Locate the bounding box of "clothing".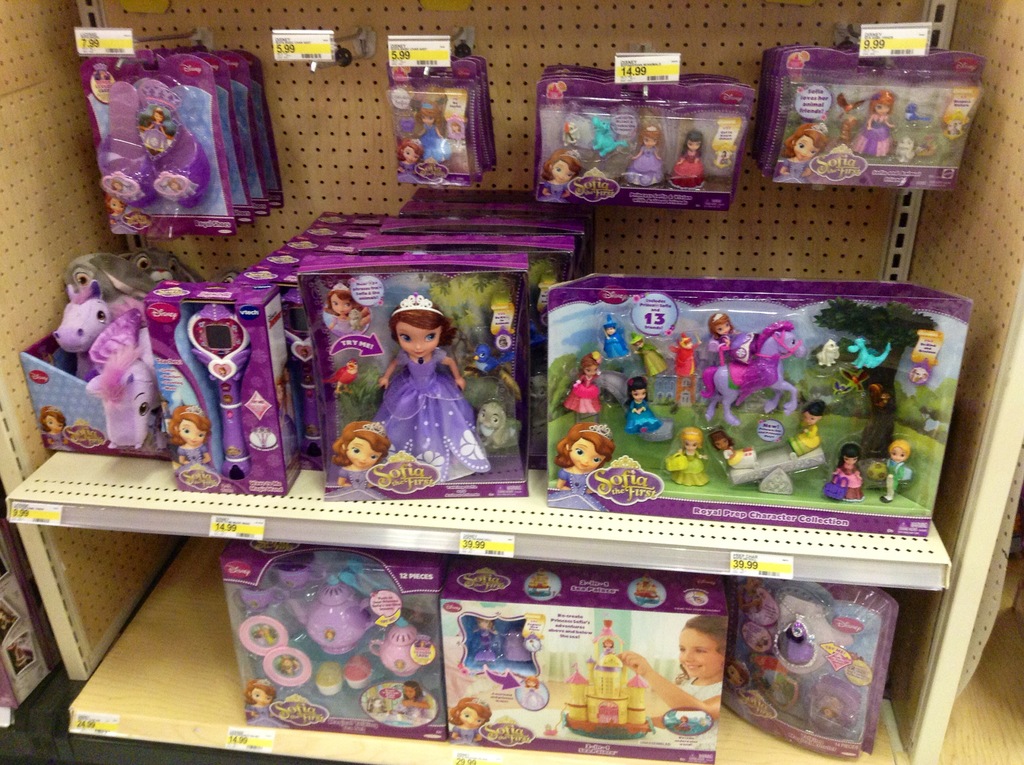
Bounding box: 449,724,485,746.
